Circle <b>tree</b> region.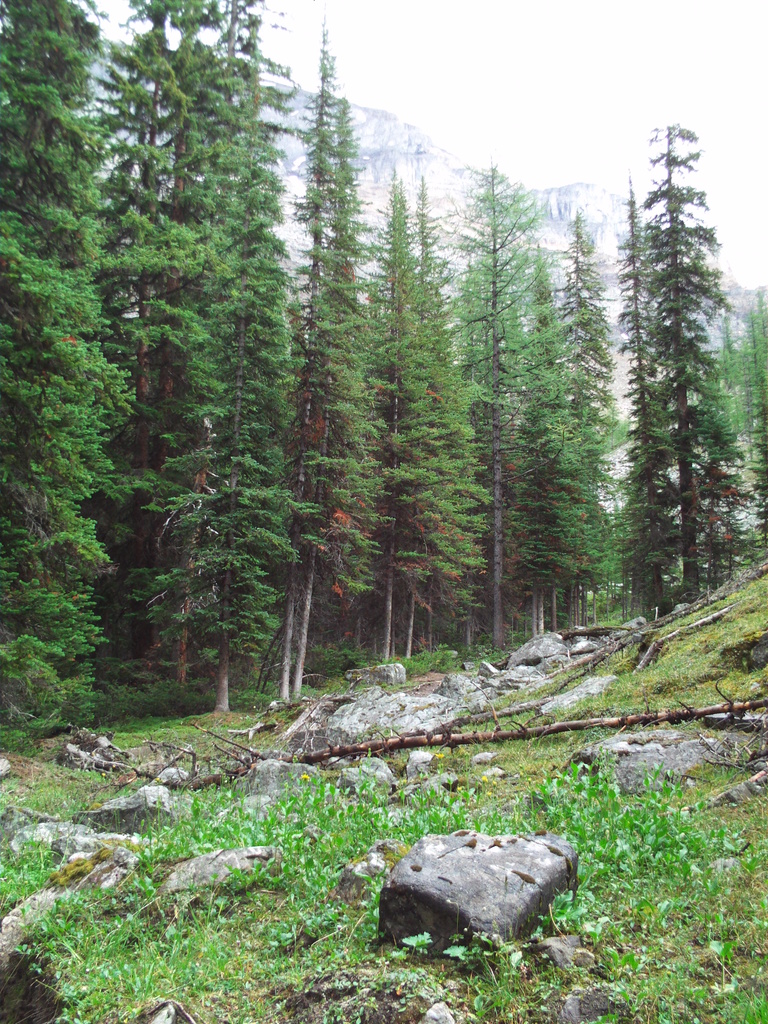
Region: <box>446,142,567,698</box>.
